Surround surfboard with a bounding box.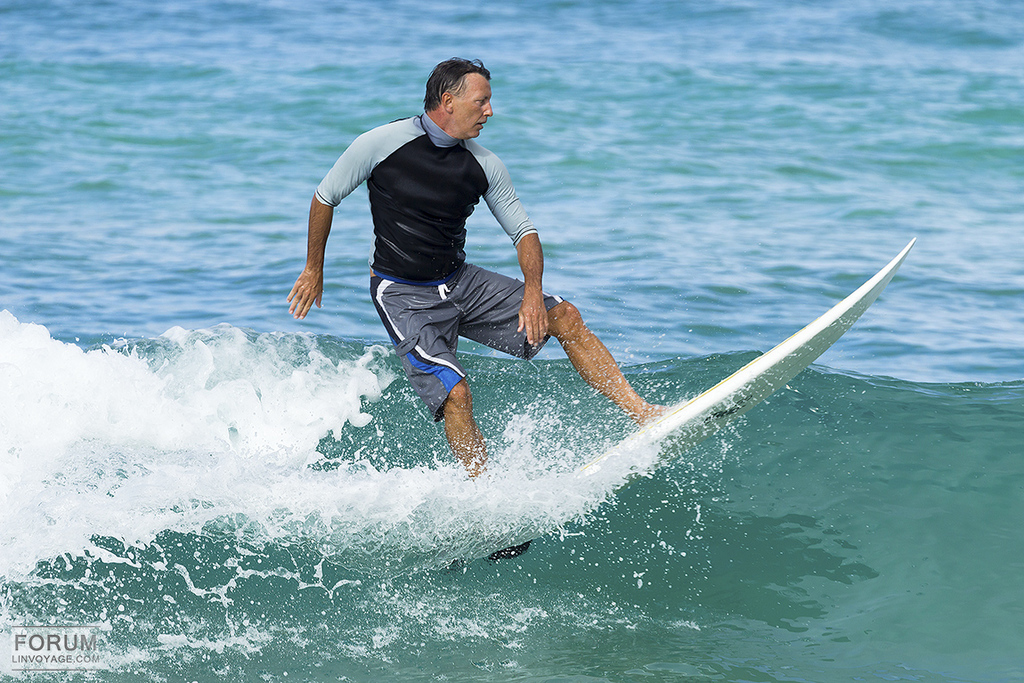
bbox=[468, 233, 919, 558].
